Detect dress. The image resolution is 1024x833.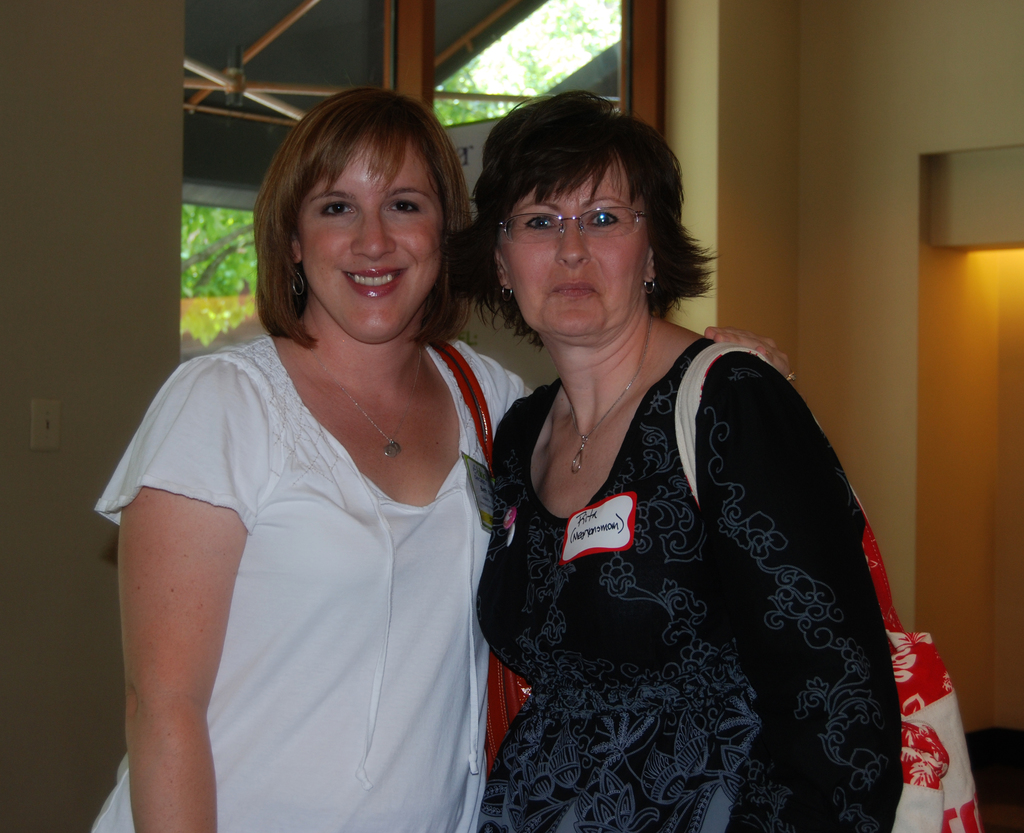
90, 332, 550, 832.
